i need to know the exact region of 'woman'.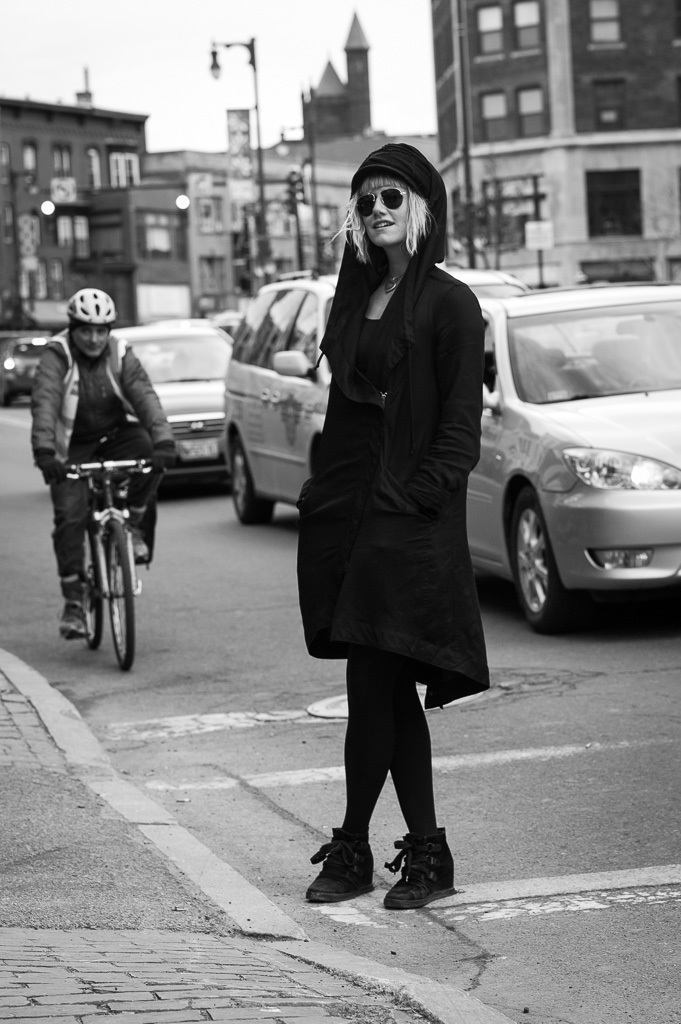
Region: 286/156/509/890.
